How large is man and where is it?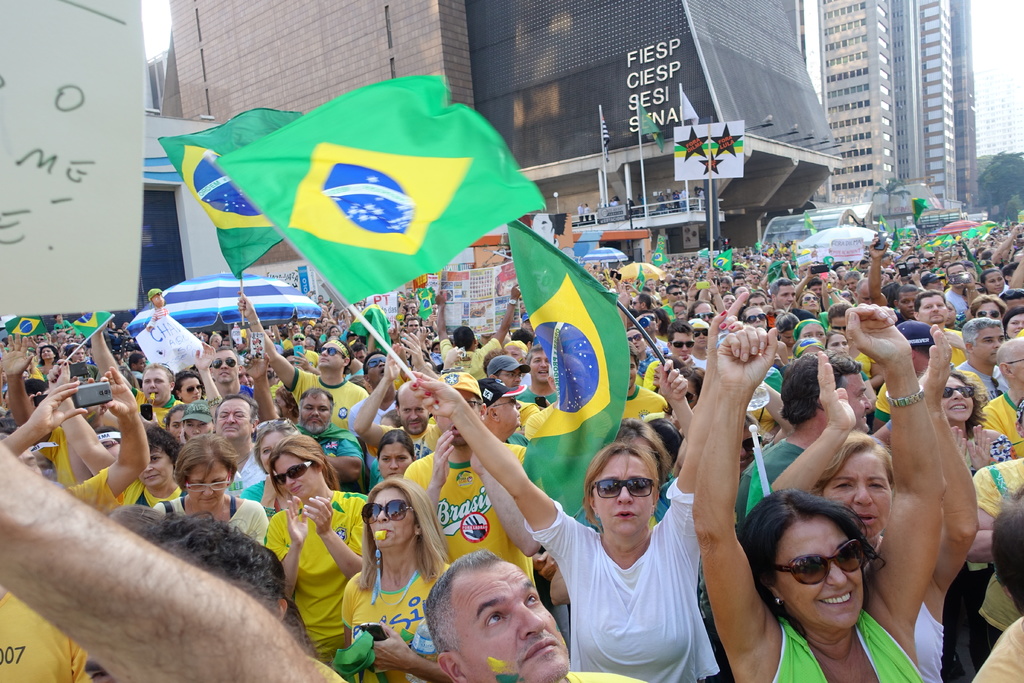
Bounding box: Rect(671, 189, 680, 213).
